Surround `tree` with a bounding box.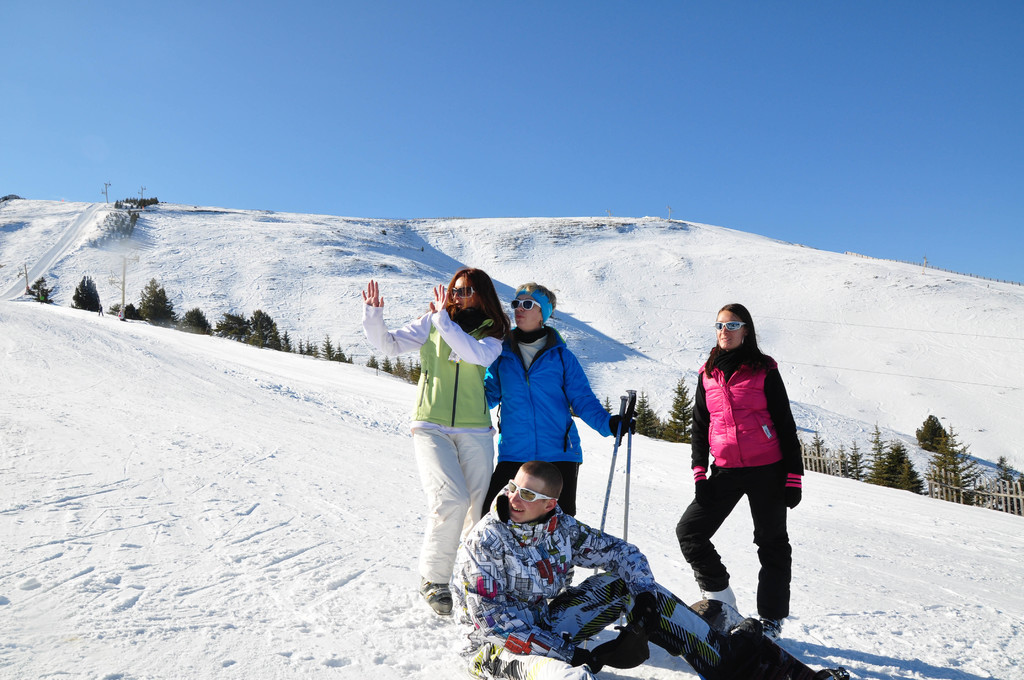
(x1=920, y1=406, x2=988, y2=505).
